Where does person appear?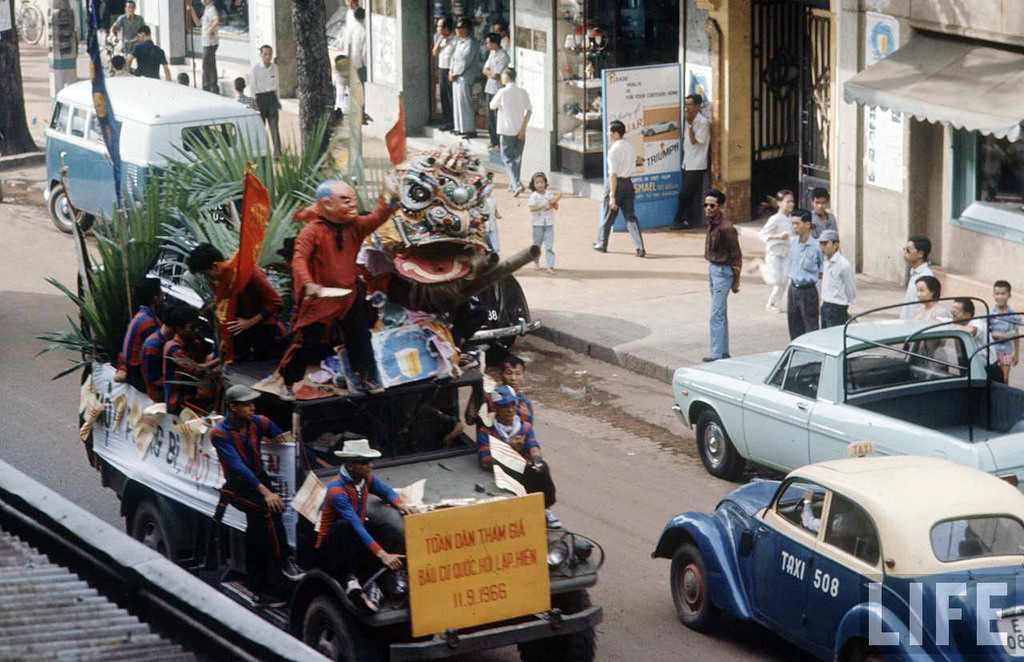
Appears at (187, 237, 281, 379).
